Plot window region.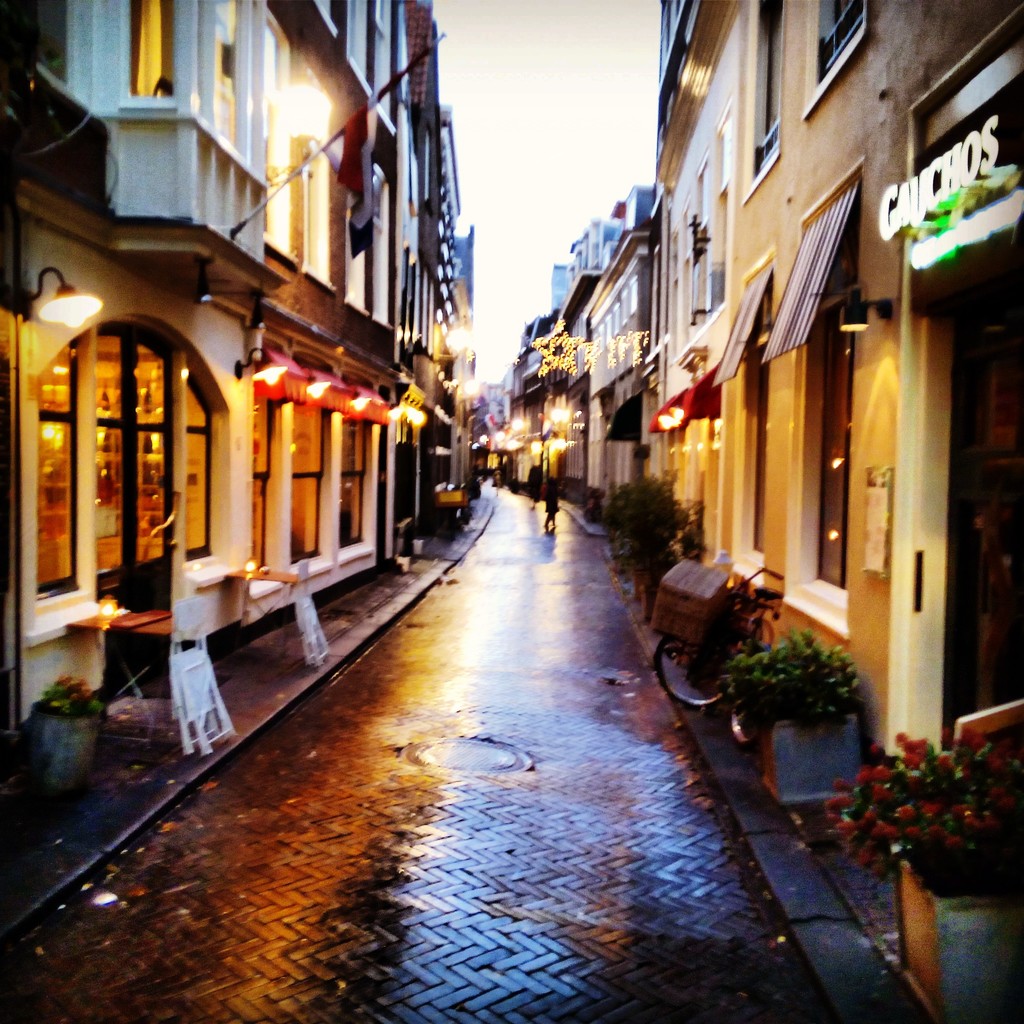
Plotted at 299,135,334,294.
